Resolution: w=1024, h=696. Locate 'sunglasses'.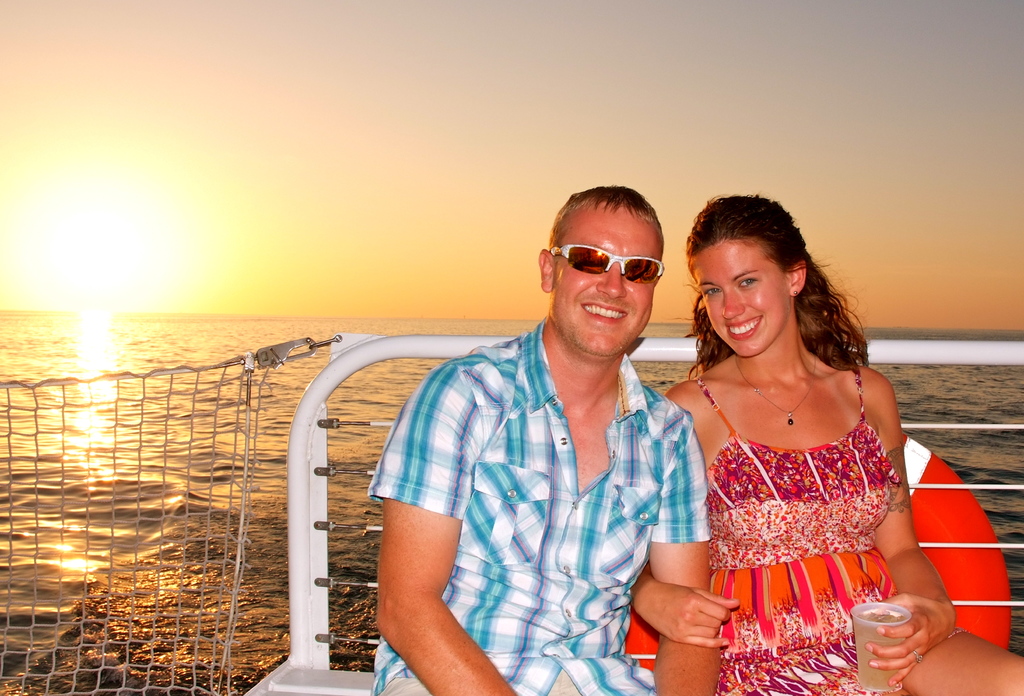
rect(548, 242, 666, 285).
